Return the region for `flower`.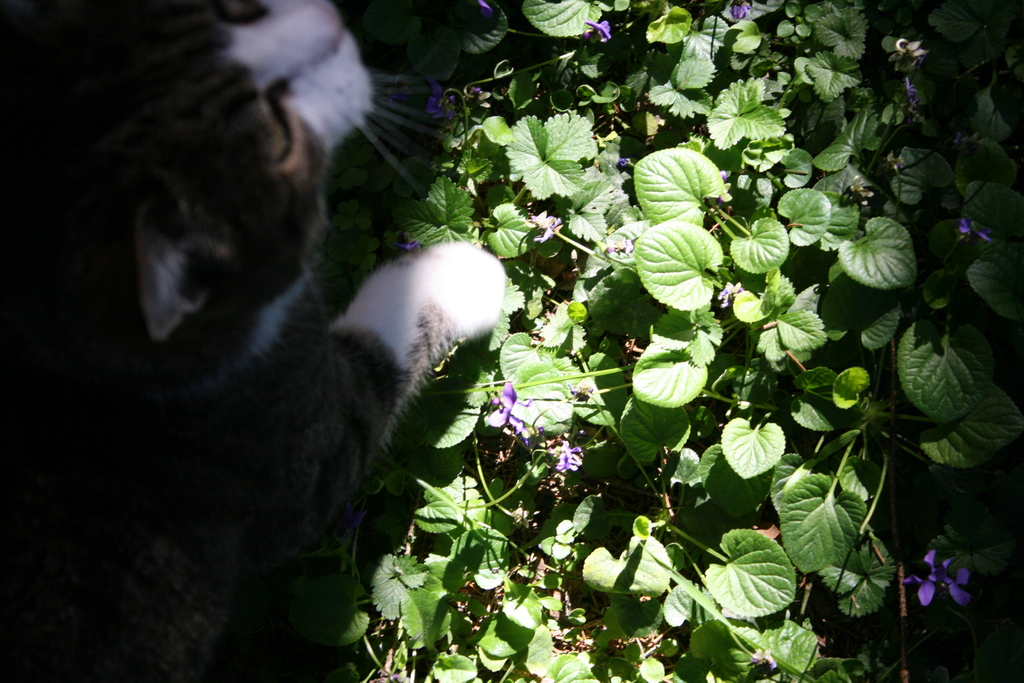
x1=552, y1=441, x2=584, y2=472.
